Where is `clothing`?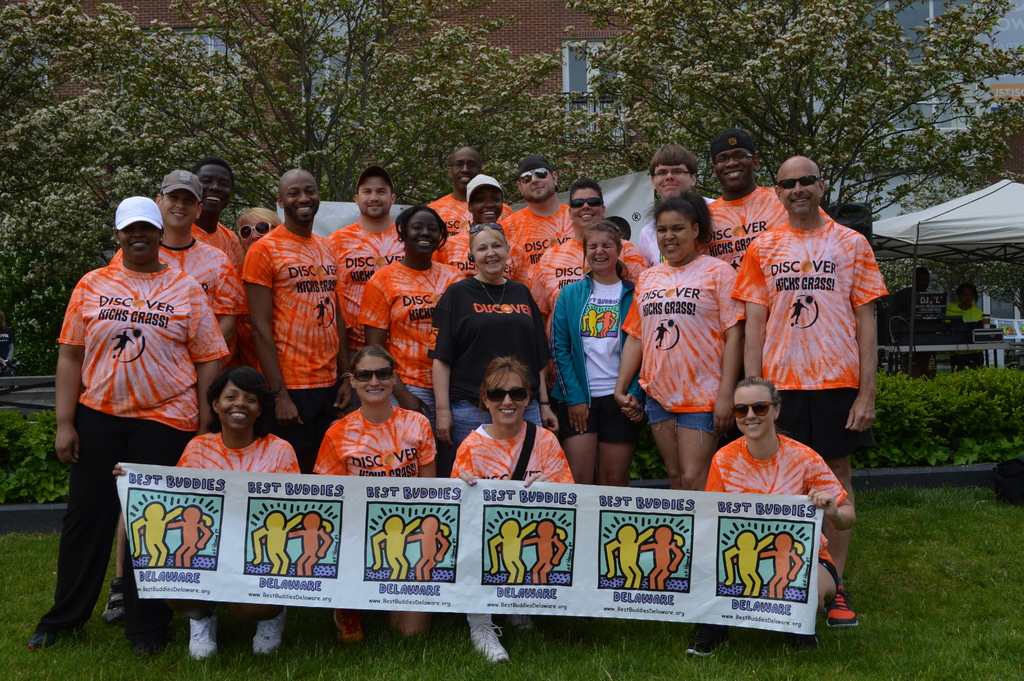
bbox(173, 435, 305, 625).
